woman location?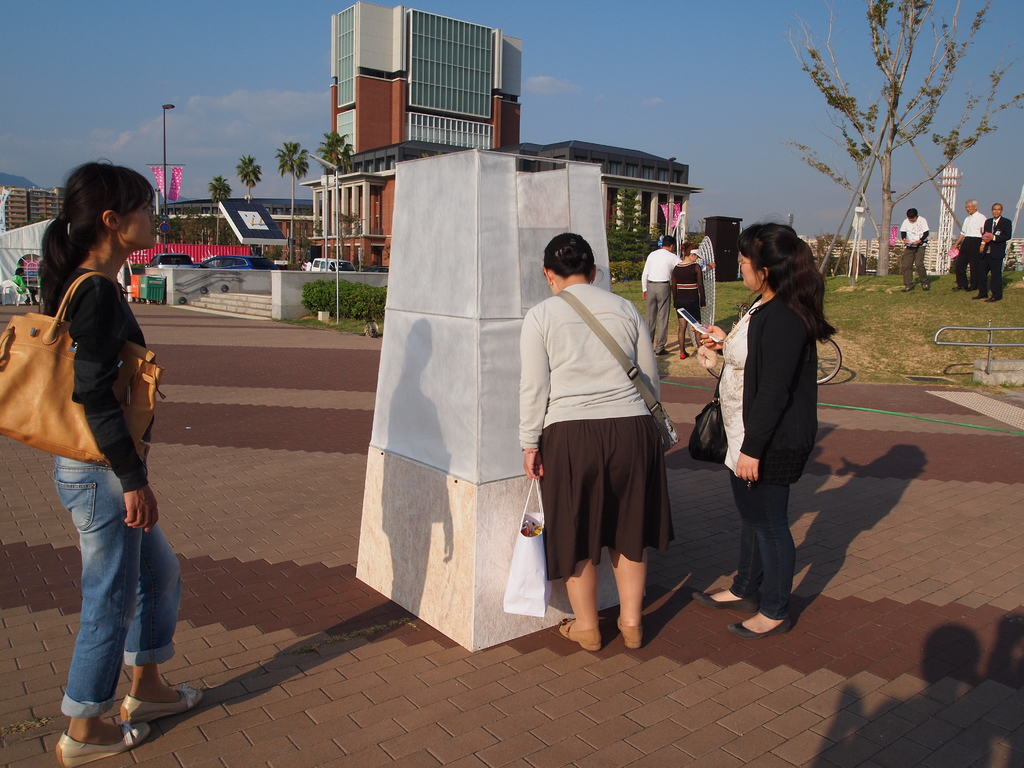
515, 232, 671, 644
